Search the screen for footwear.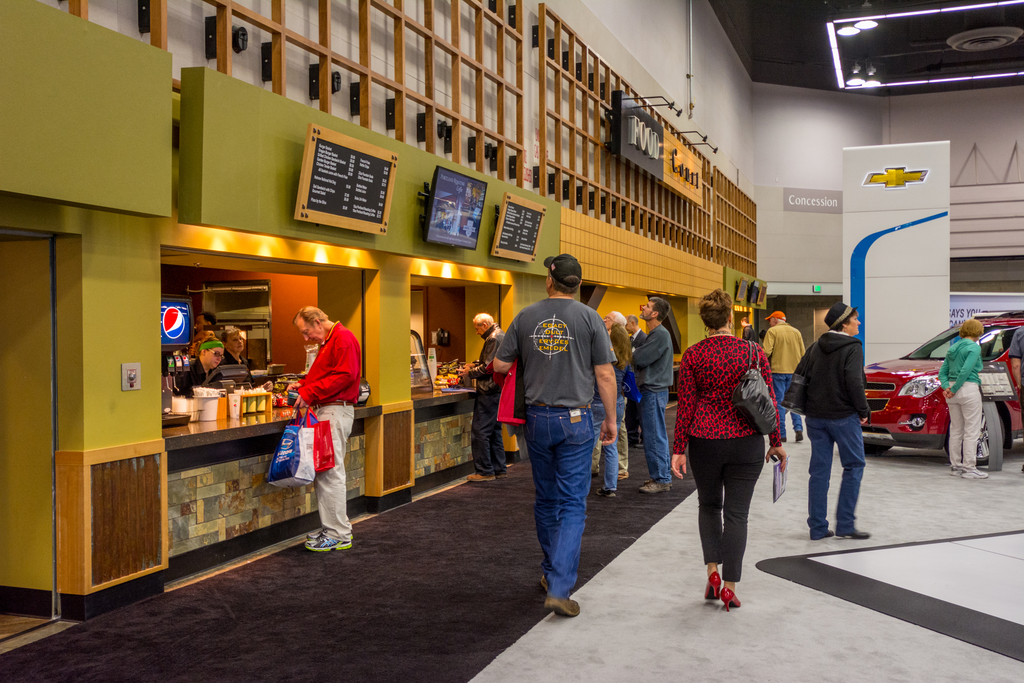
Found at [x1=639, y1=477, x2=668, y2=494].
